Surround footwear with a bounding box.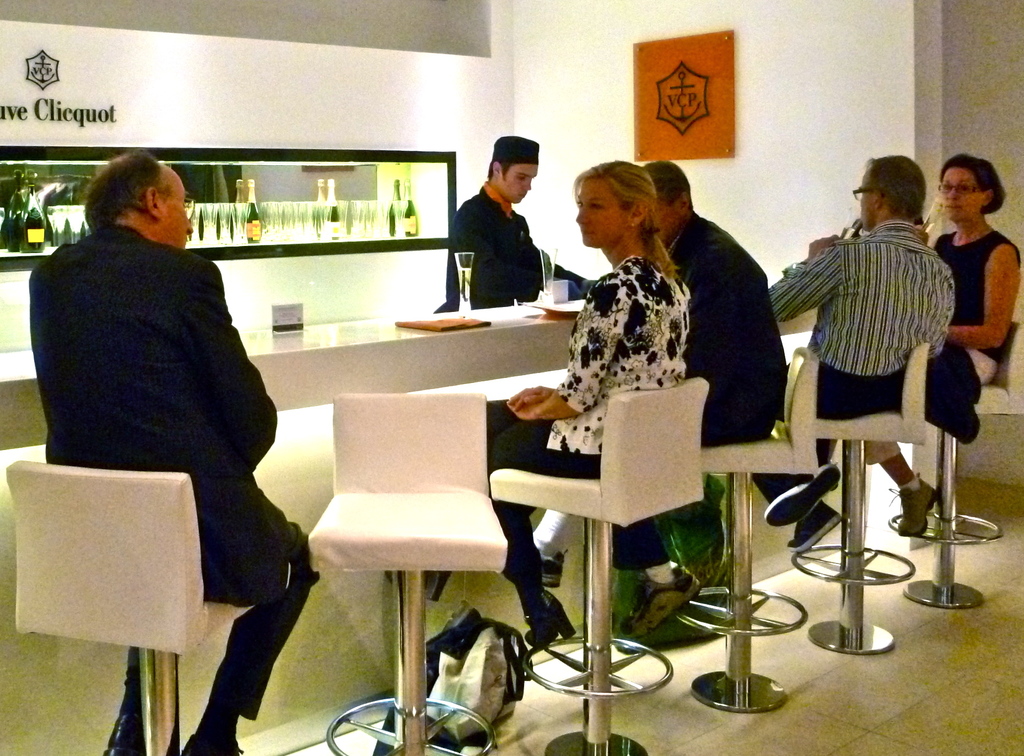
bbox(182, 730, 244, 752).
